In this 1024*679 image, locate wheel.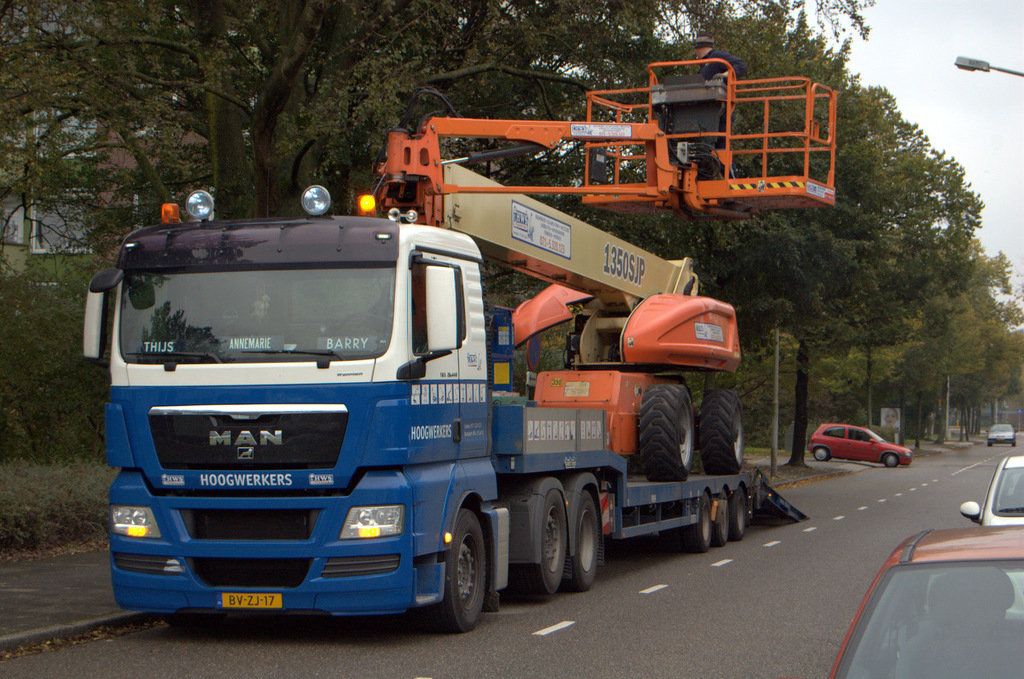
Bounding box: Rect(885, 453, 898, 468).
